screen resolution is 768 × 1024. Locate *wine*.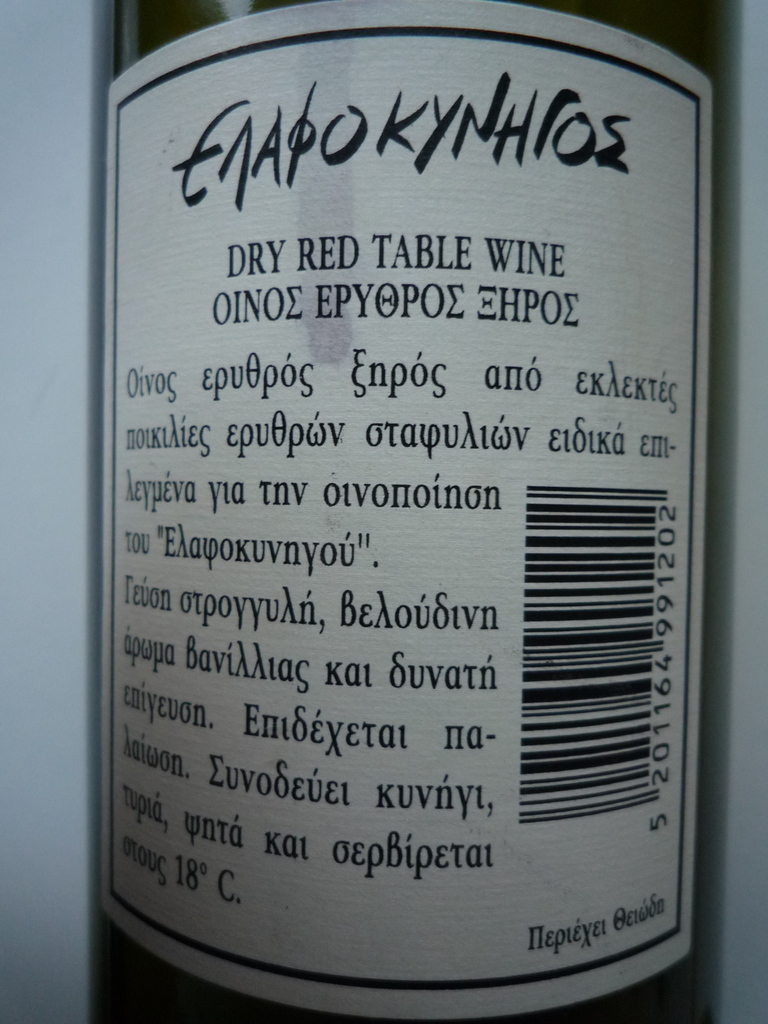
locate(87, 0, 759, 1012).
